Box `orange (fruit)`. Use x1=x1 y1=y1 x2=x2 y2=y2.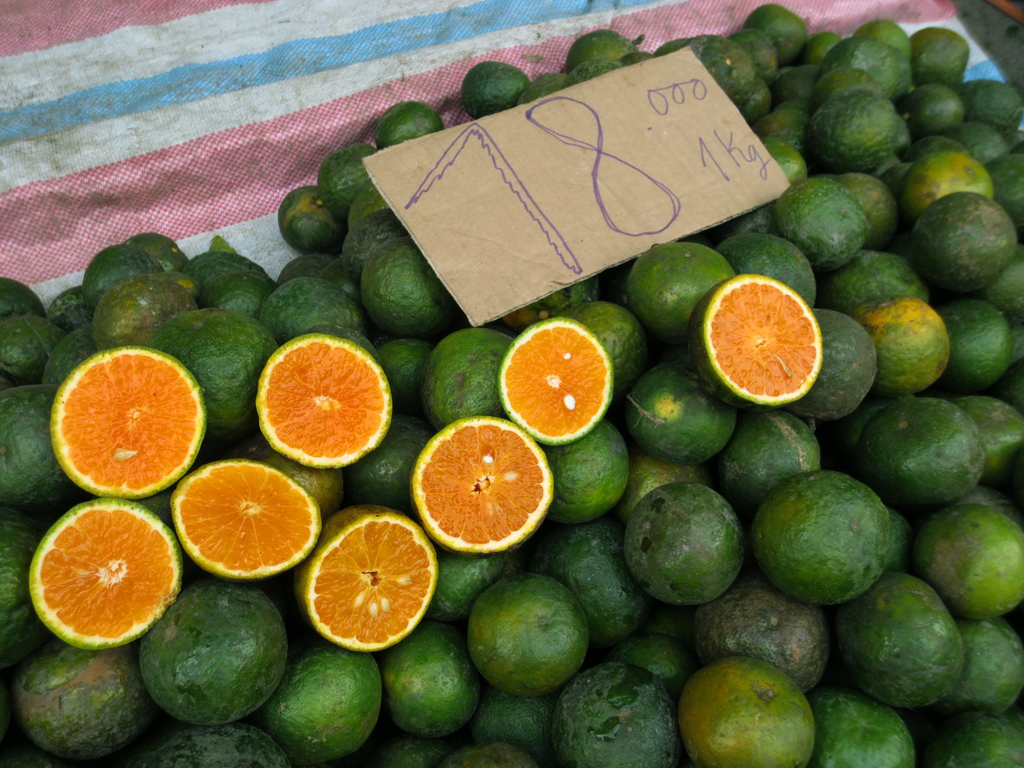
x1=968 y1=397 x2=1023 y2=478.
